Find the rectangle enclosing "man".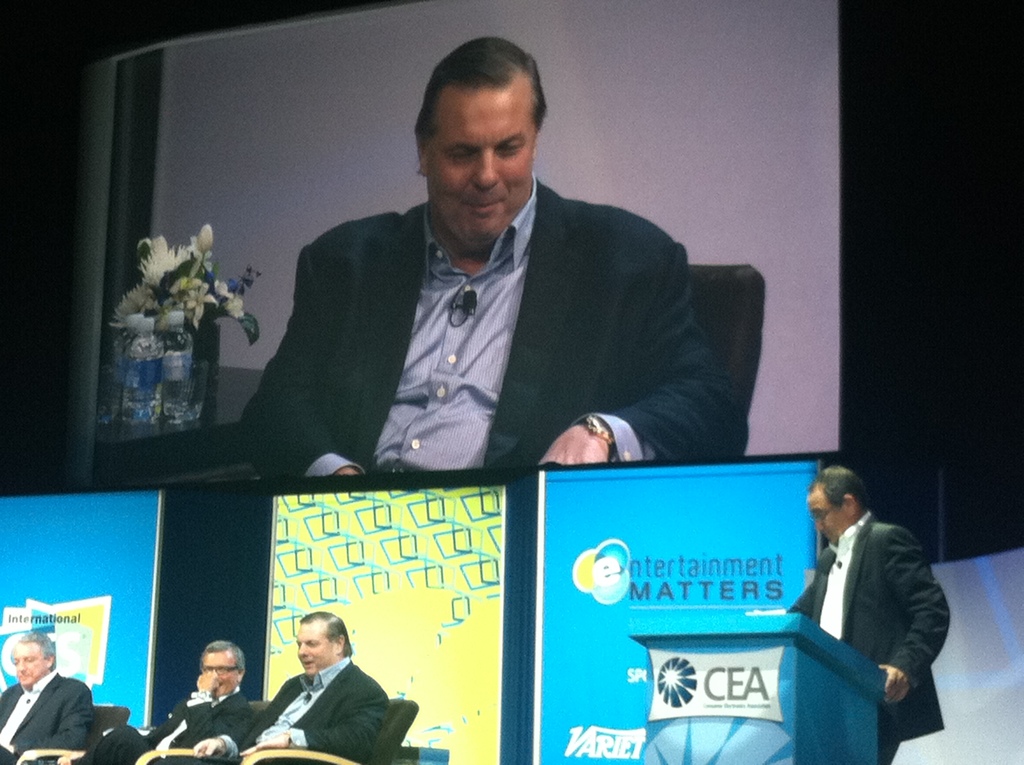
<region>72, 641, 259, 764</region>.
